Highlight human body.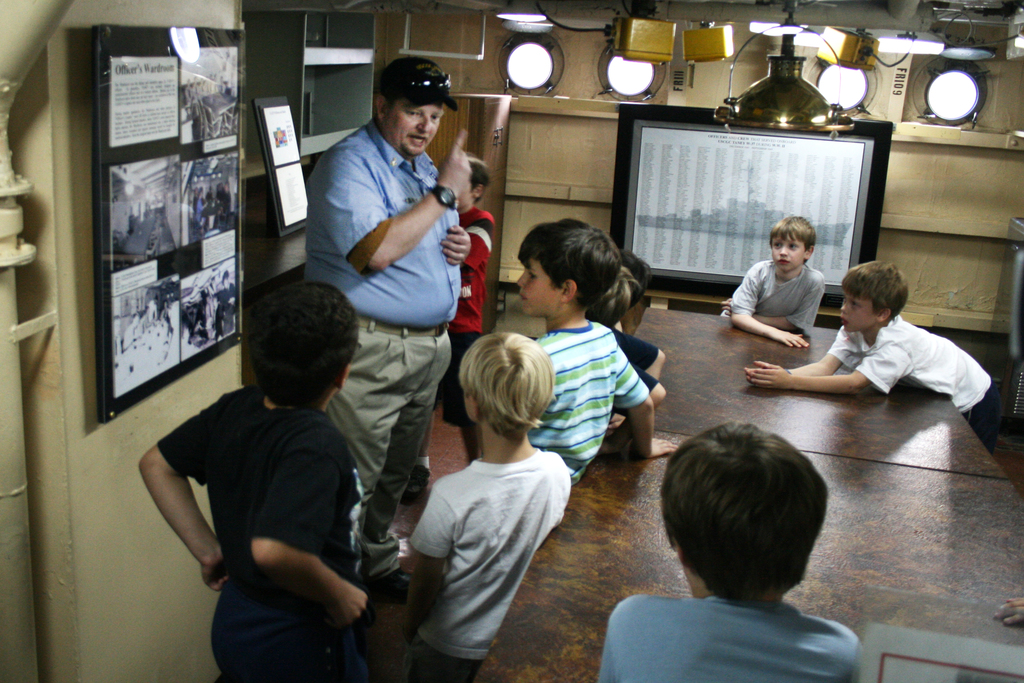
Highlighted region: [left=595, top=420, right=863, bottom=682].
